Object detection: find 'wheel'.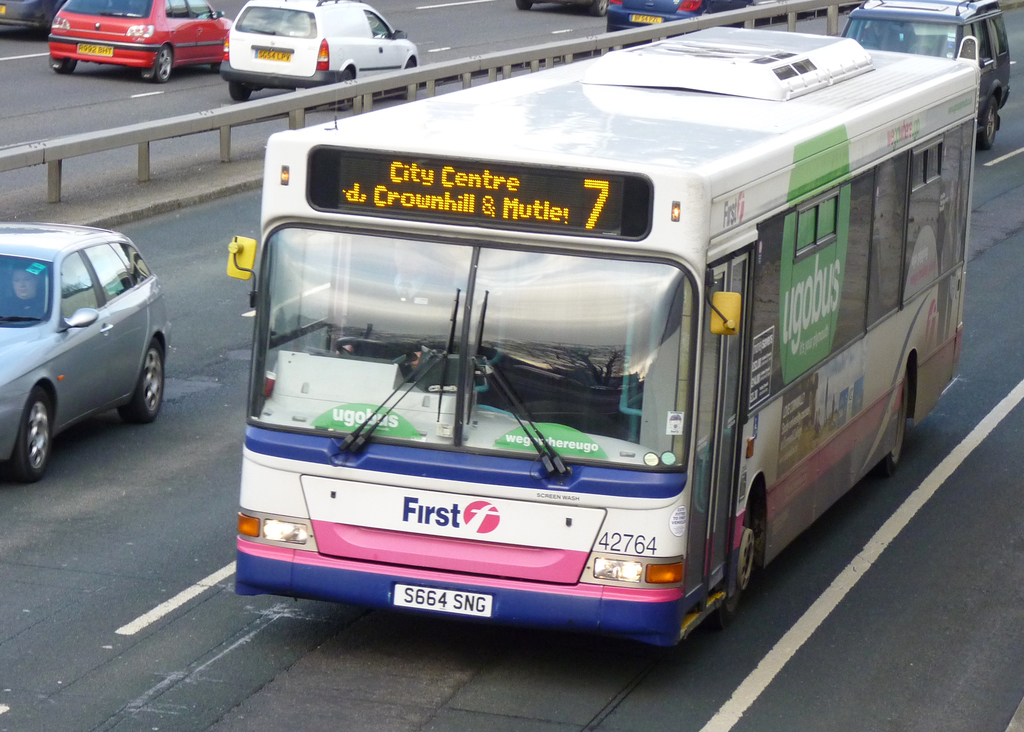
(x1=120, y1=339, x2=168, y2=426).
